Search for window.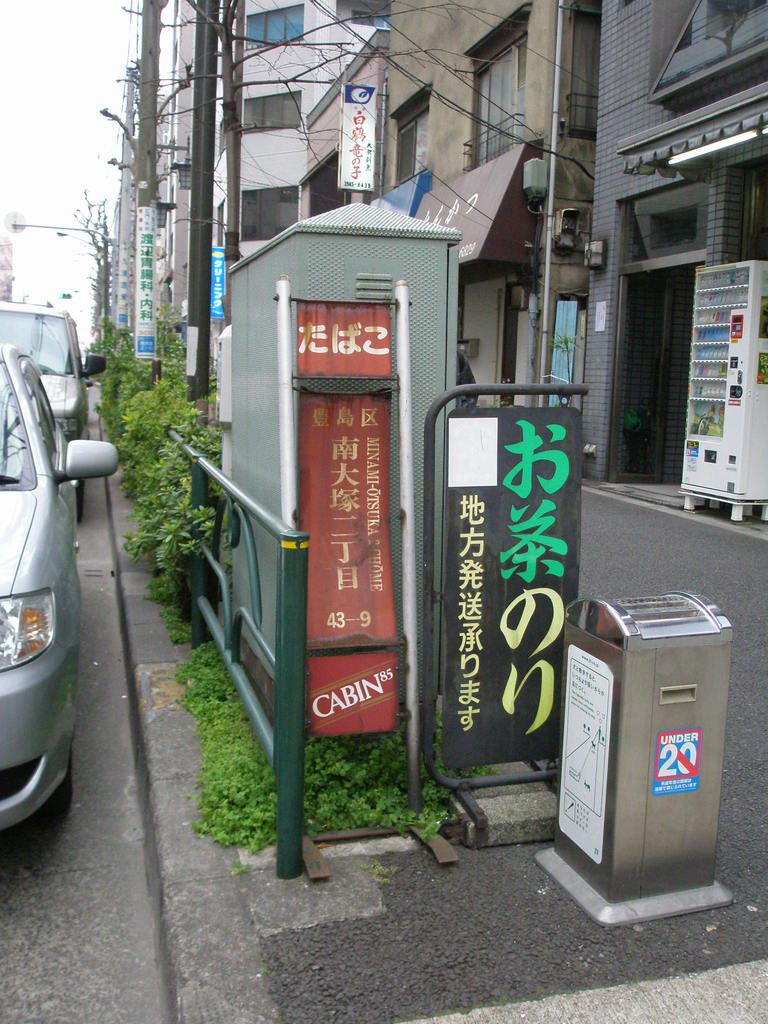
Found at box=[241, 90, 305, 131].
